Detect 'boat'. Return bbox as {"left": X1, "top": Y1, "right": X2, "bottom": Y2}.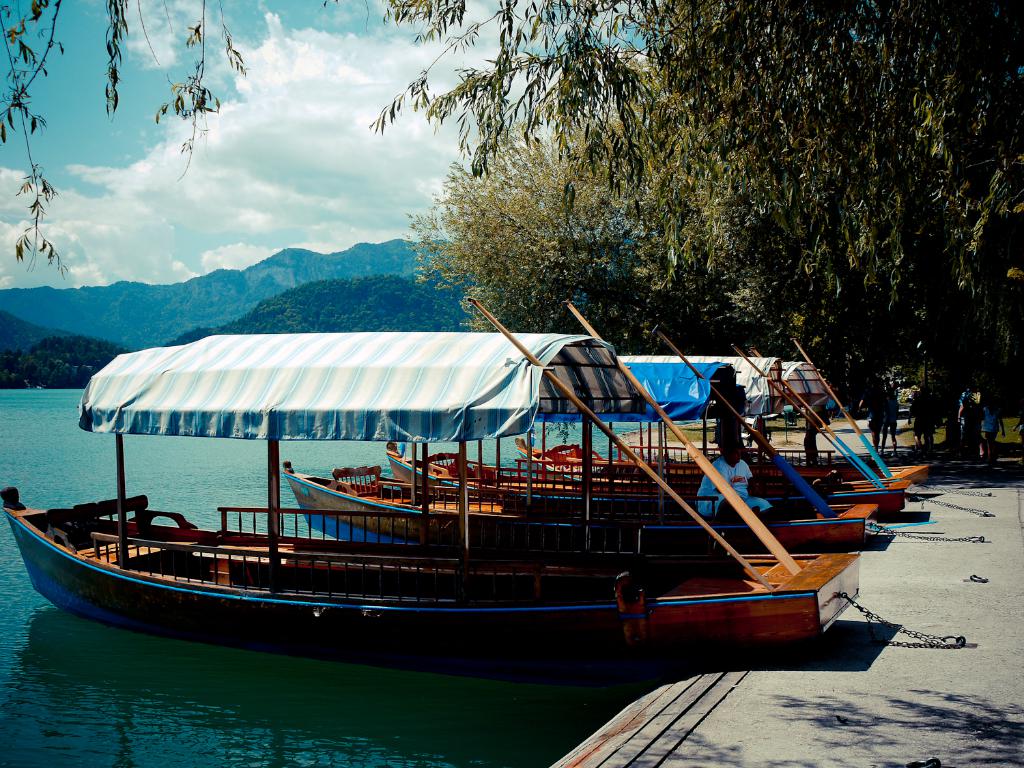
{"left": 518, "top": 348, "right": 913, "bottom": 513}.
